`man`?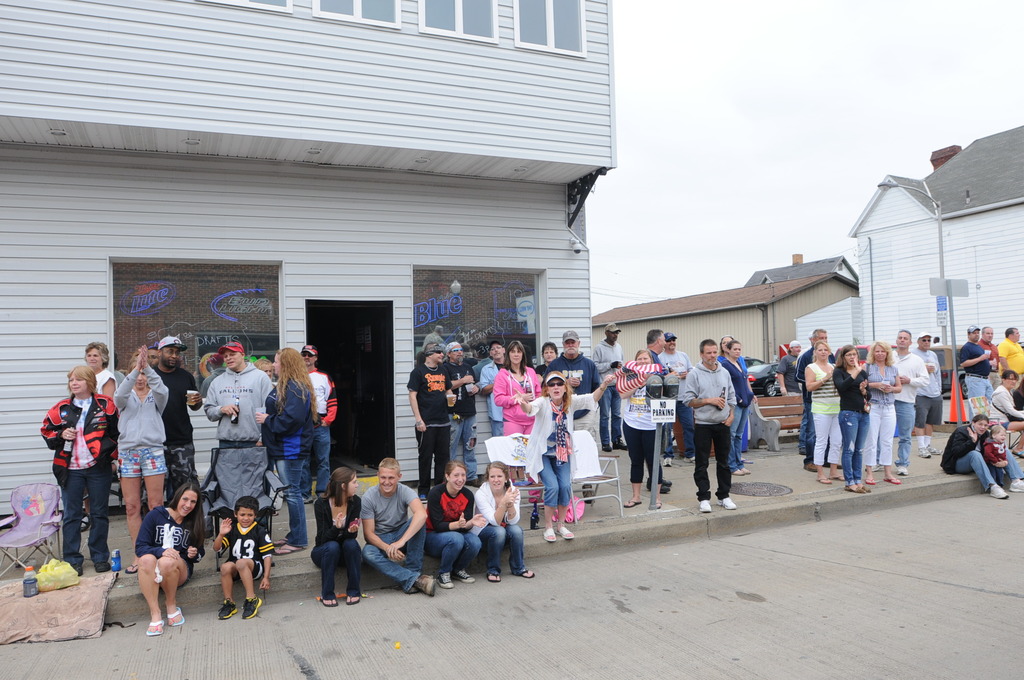
[202,341,276,449]
